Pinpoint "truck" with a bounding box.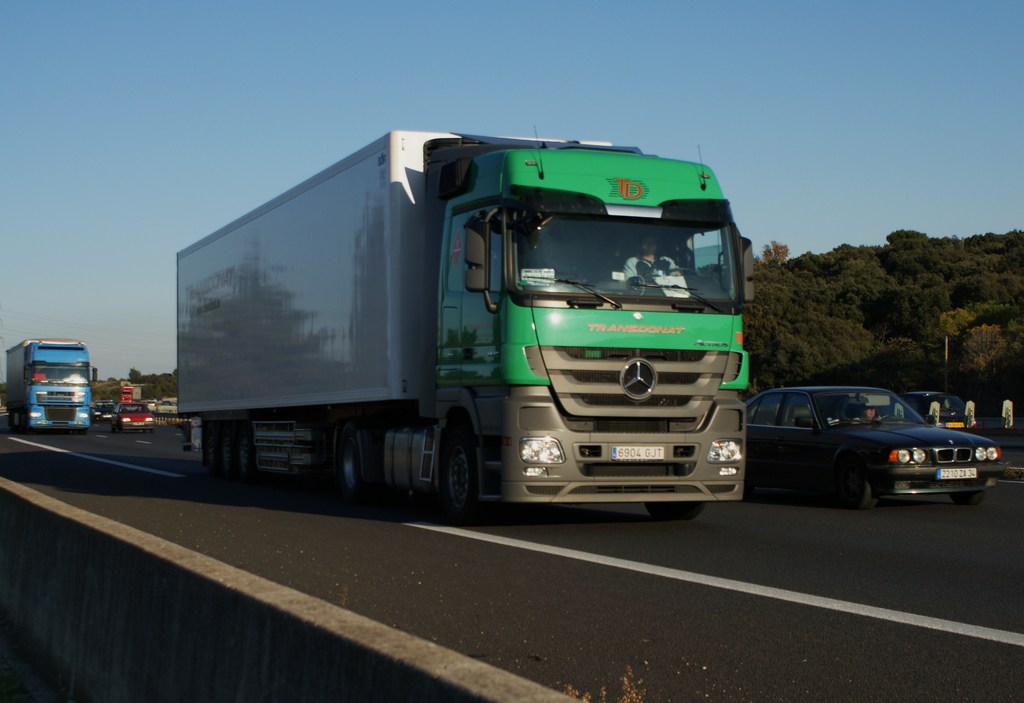
[149,124,772,524].
